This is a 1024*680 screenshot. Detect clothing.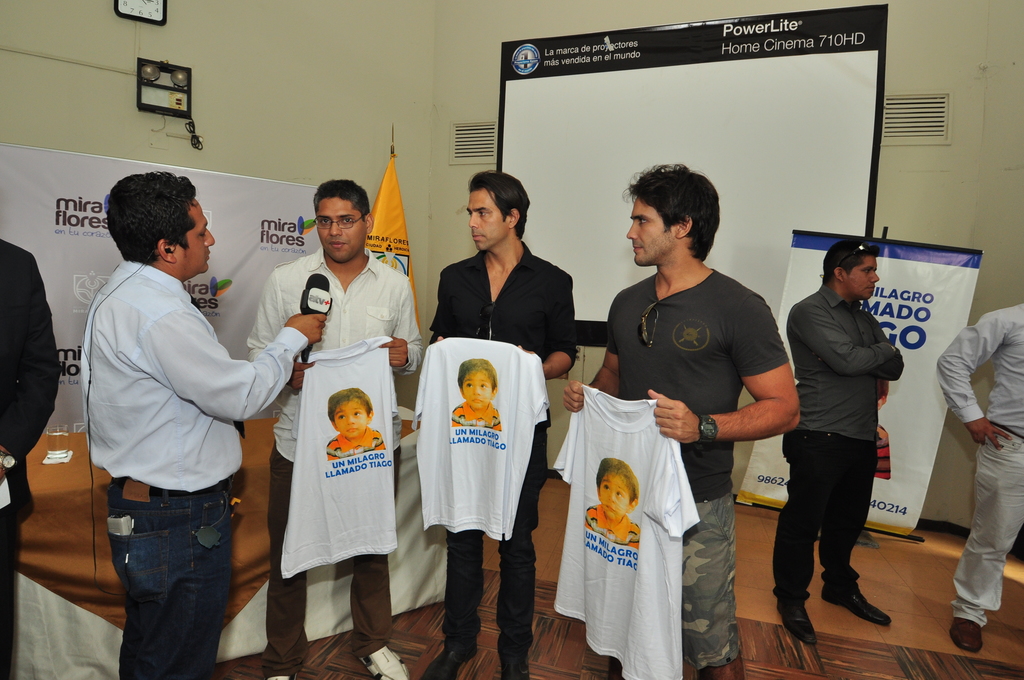
(0, 237, 61, 679).
